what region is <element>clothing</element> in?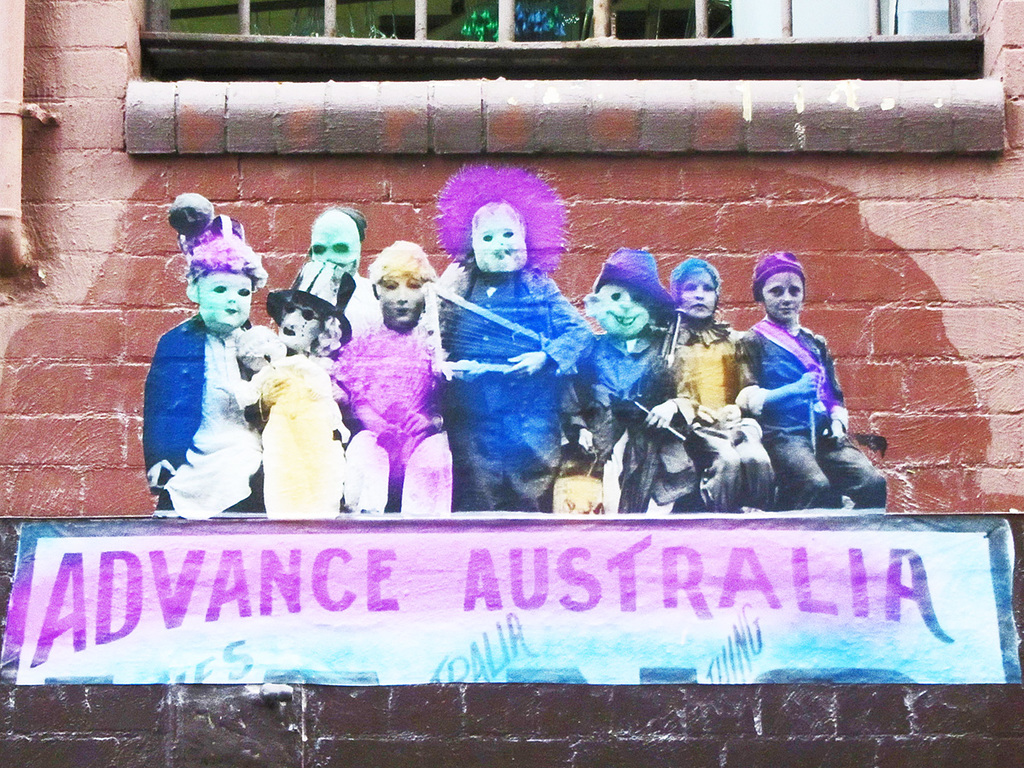
detection(574, 337, 693, 512).
